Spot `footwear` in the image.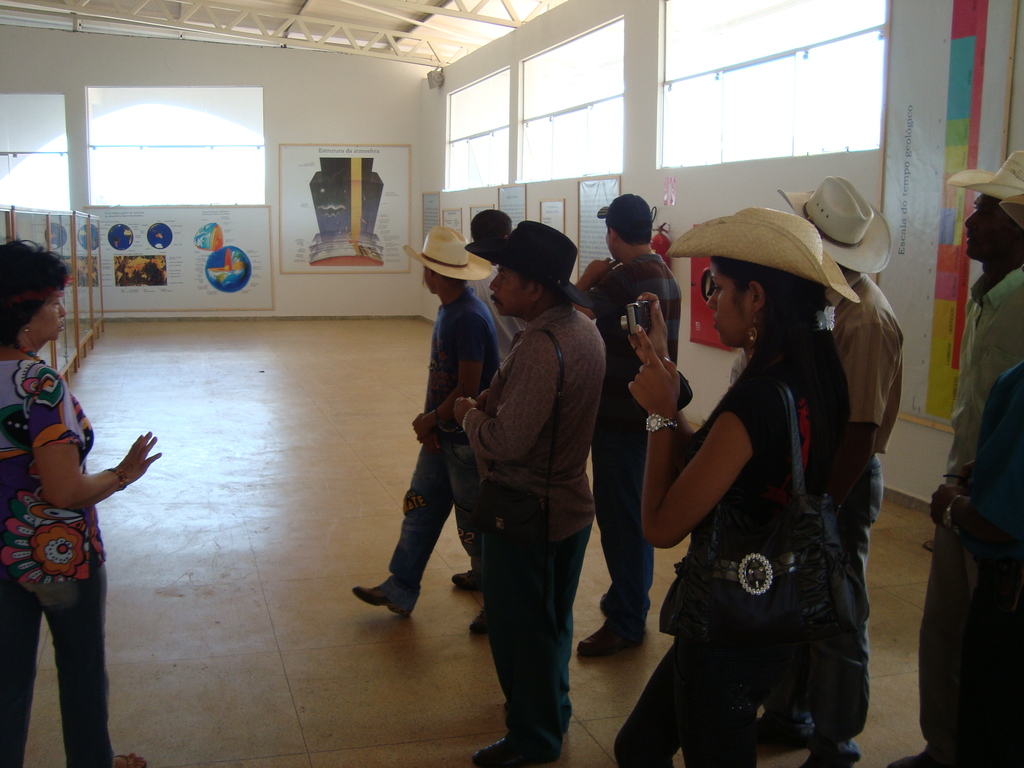
`footwear` found at crop(448, 570, 479, 590).
